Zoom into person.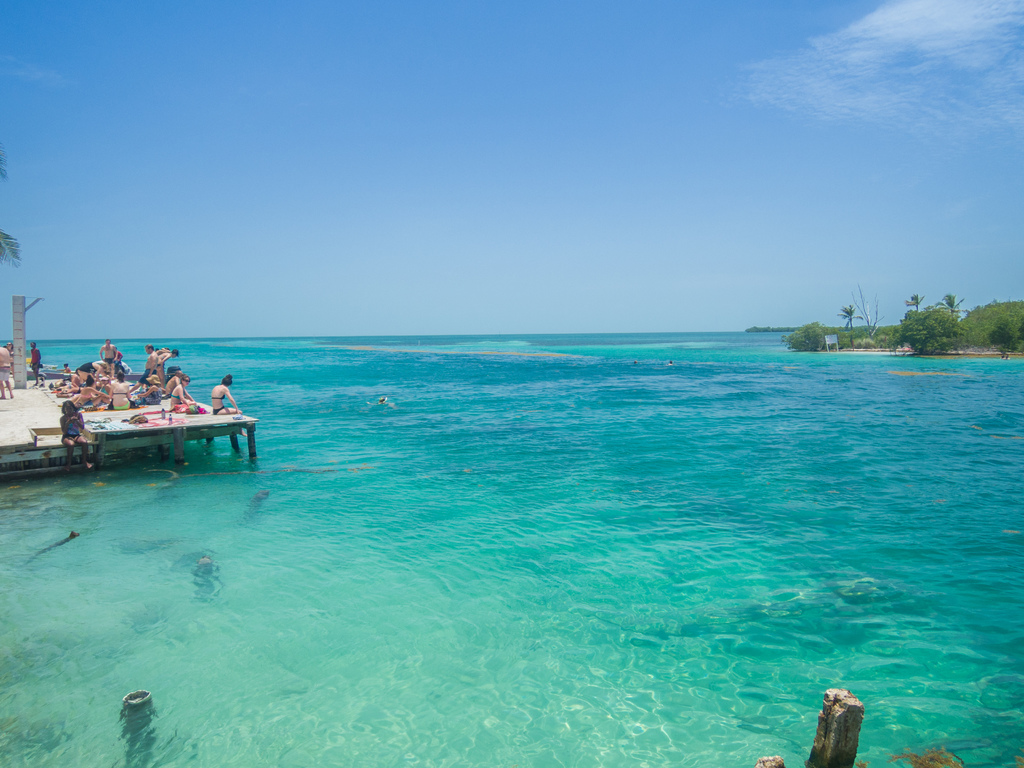
Zoom target: [left=134, top=372, right=157, bottom=407].
